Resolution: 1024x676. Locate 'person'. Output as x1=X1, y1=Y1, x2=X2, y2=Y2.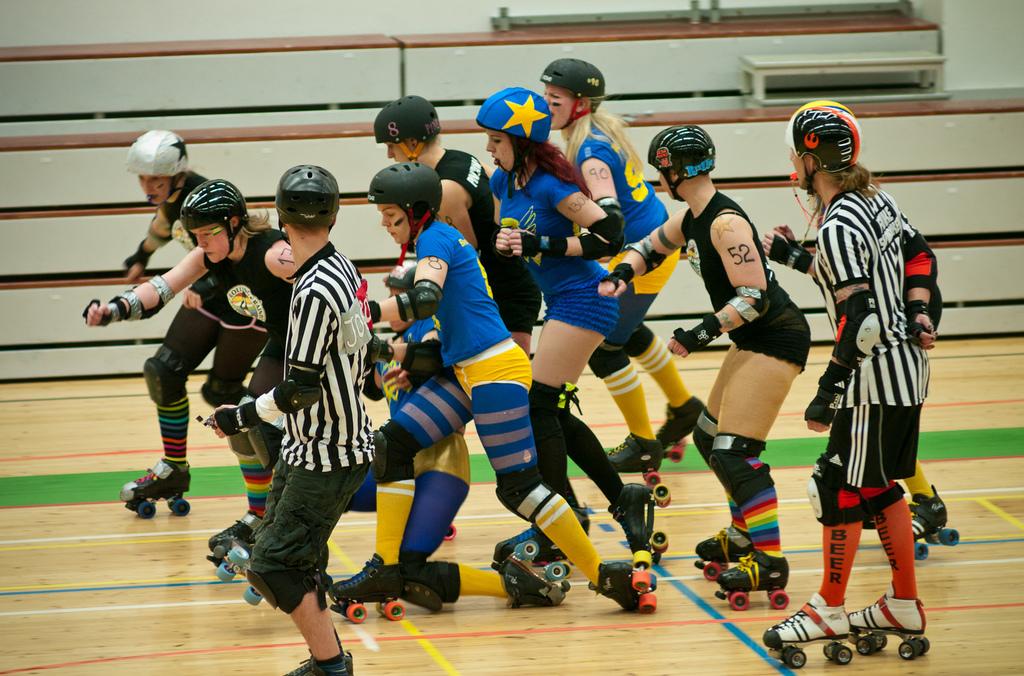
x1=361, y1=258, x2=575, y2=609.
